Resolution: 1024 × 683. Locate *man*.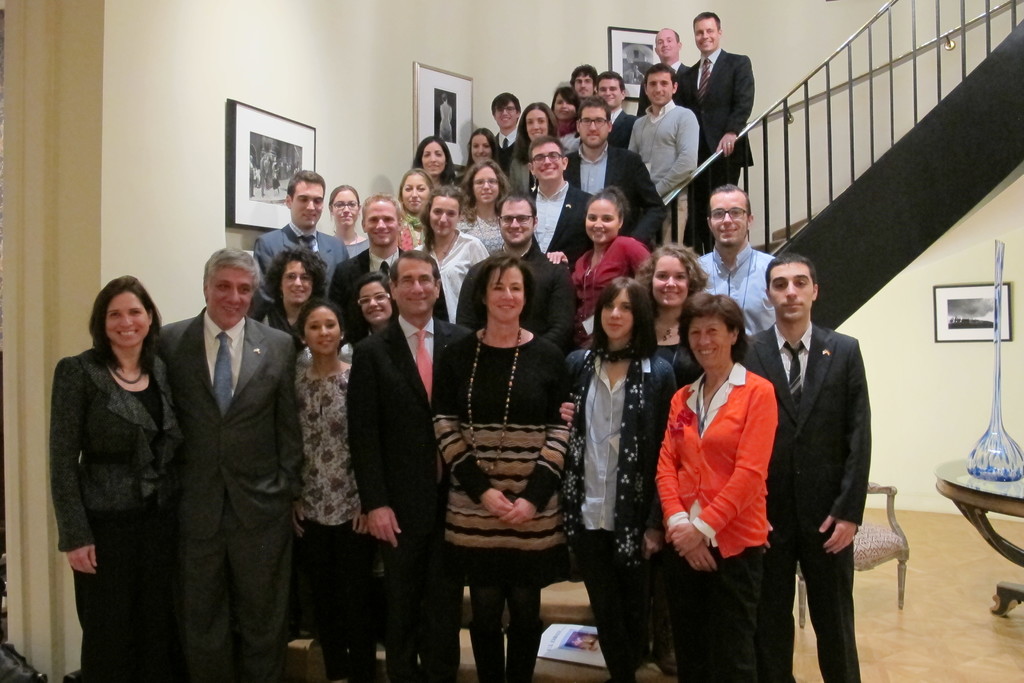
Rect(129, 218, 298, 682).
